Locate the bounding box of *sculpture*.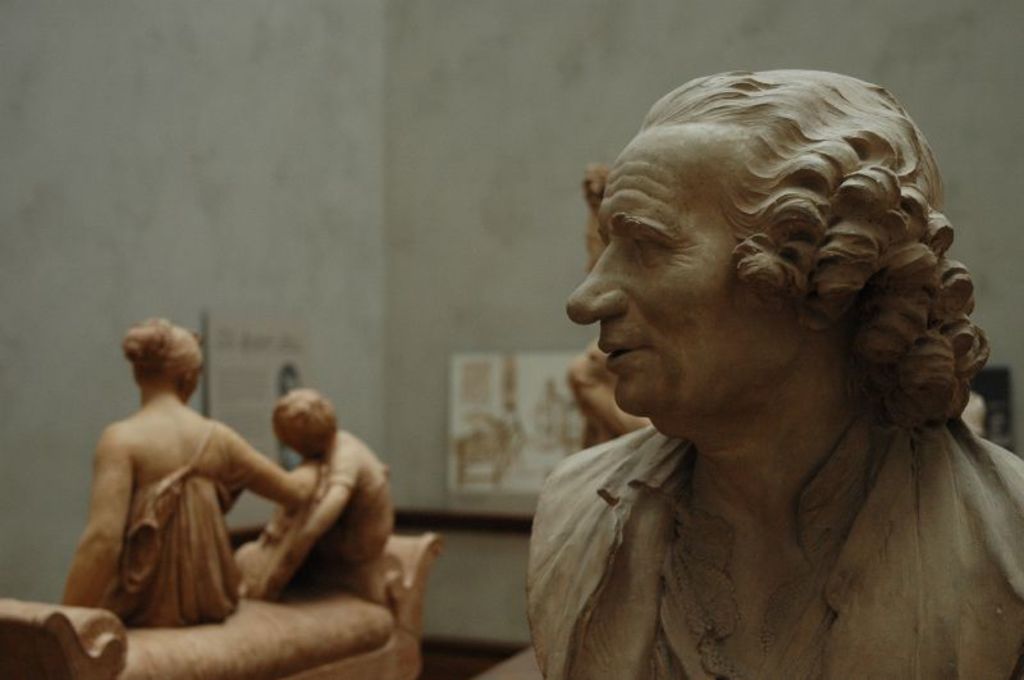
Bounding box: bbox(234, 389, 392, 590).
